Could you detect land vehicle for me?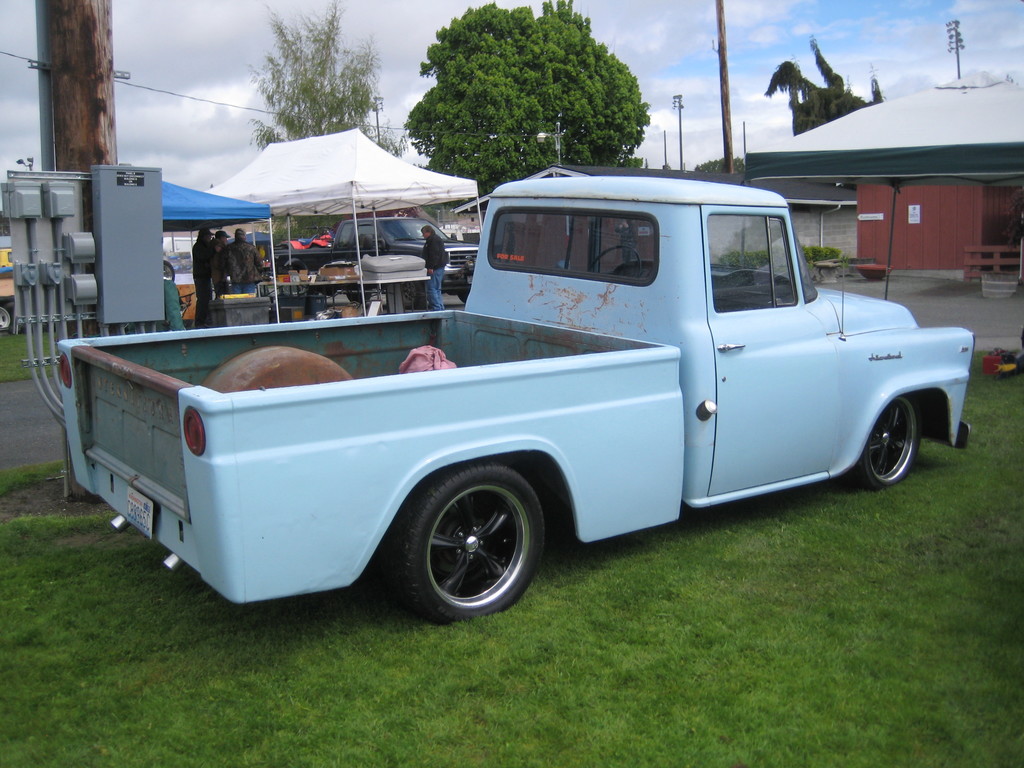
Detection result: [x1=0, y1=244, x2=13, y2=266].
